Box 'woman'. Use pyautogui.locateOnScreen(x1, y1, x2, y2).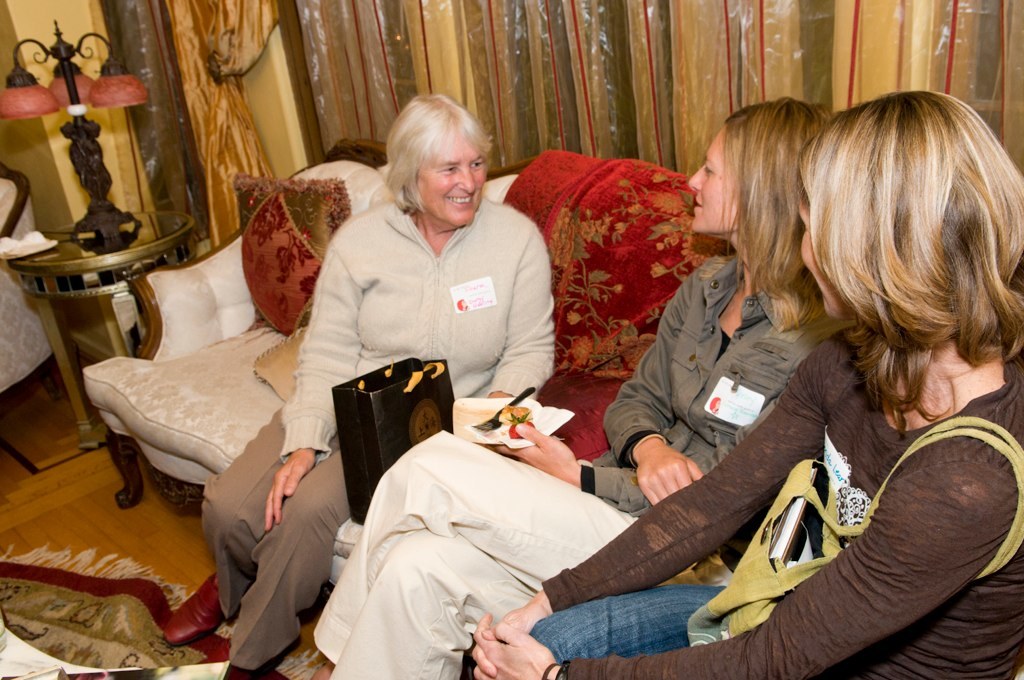
pyautogui.locateOnScreen(304, 99, 861, 679).
